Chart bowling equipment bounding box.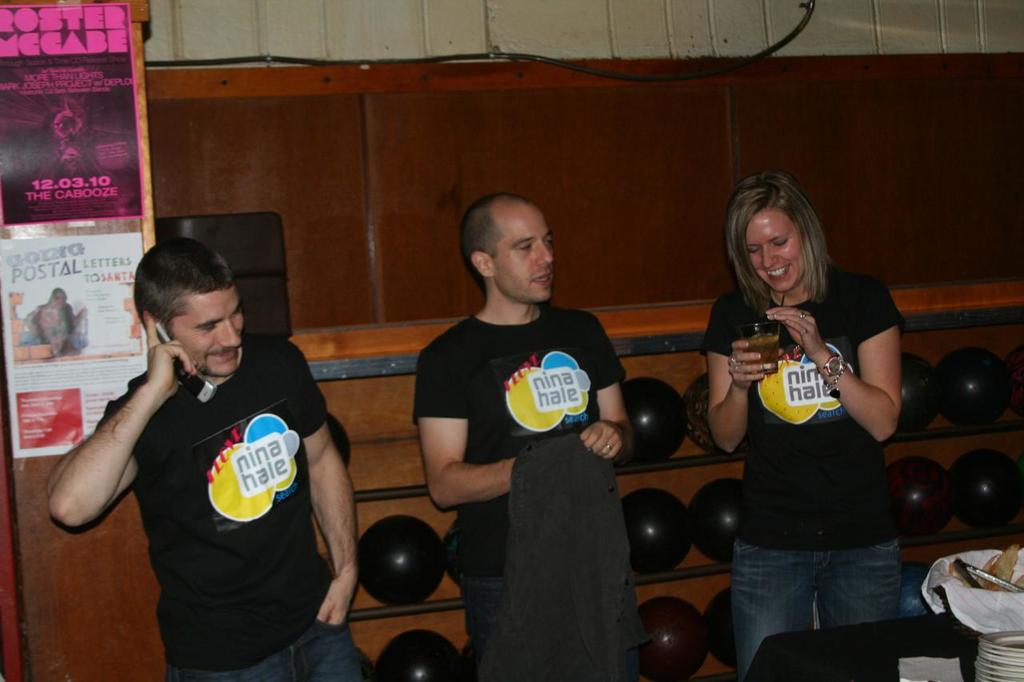
Charted: [382, 628, 458, 681].
